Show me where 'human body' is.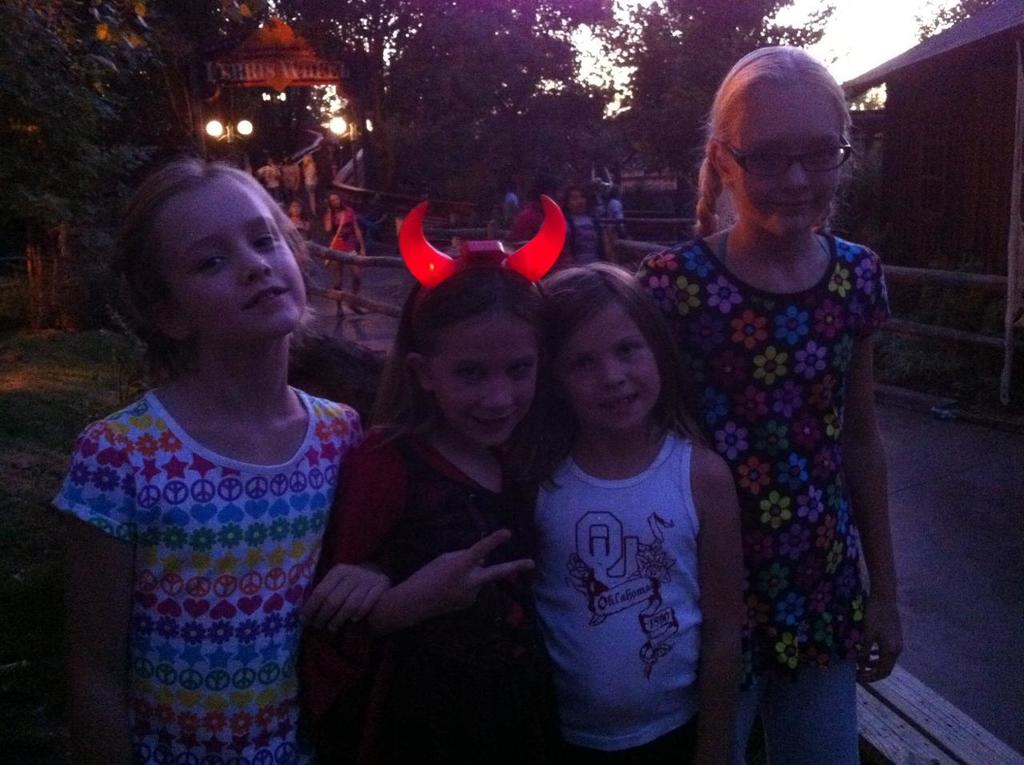
'human body' is at [left=252, top=165, right=276, bottom=198].
